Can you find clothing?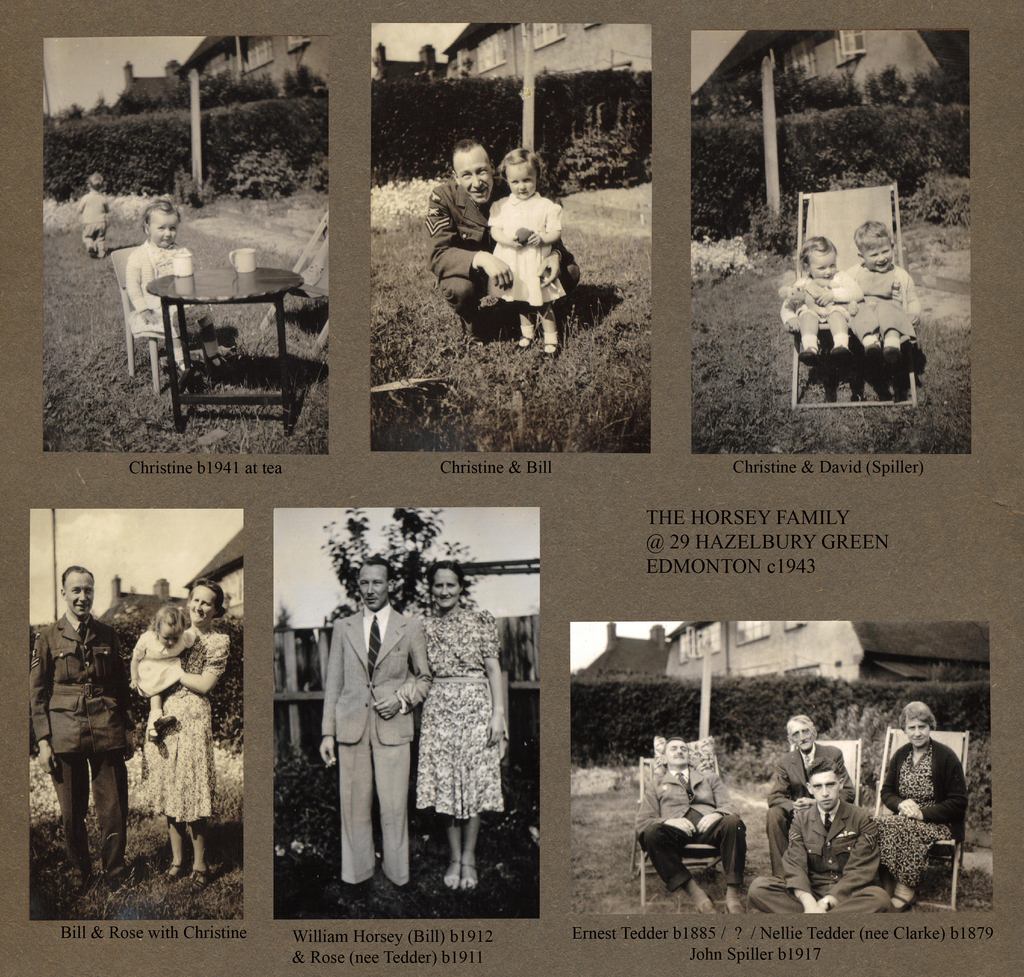
Yes, bounding box: 74/187/113/247.
